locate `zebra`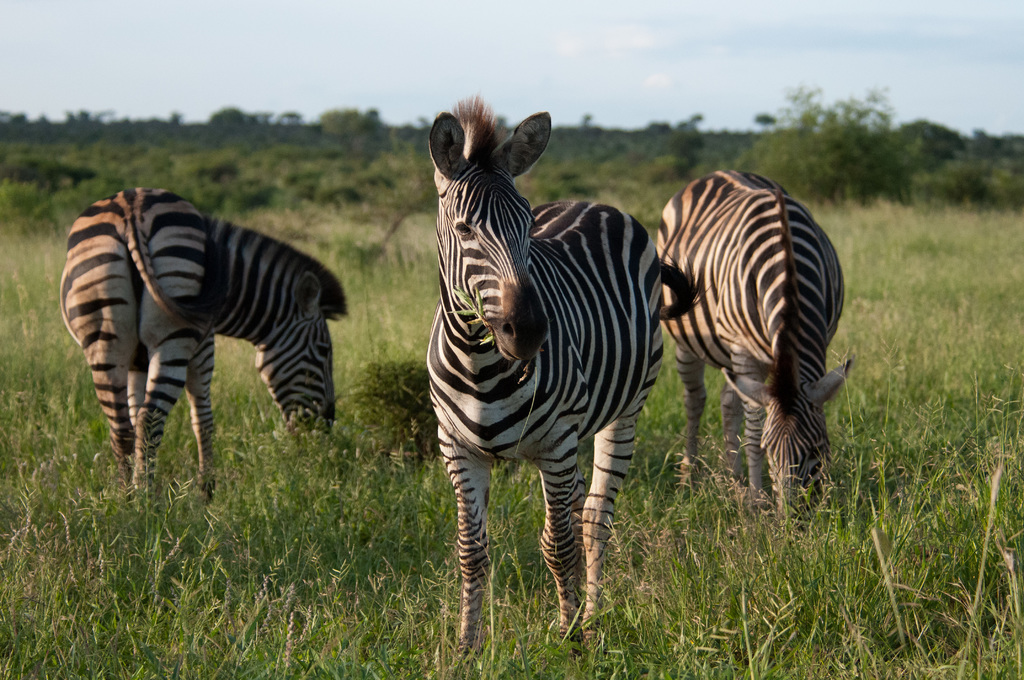
x1=59 y1=185 x2=351 y2=508
